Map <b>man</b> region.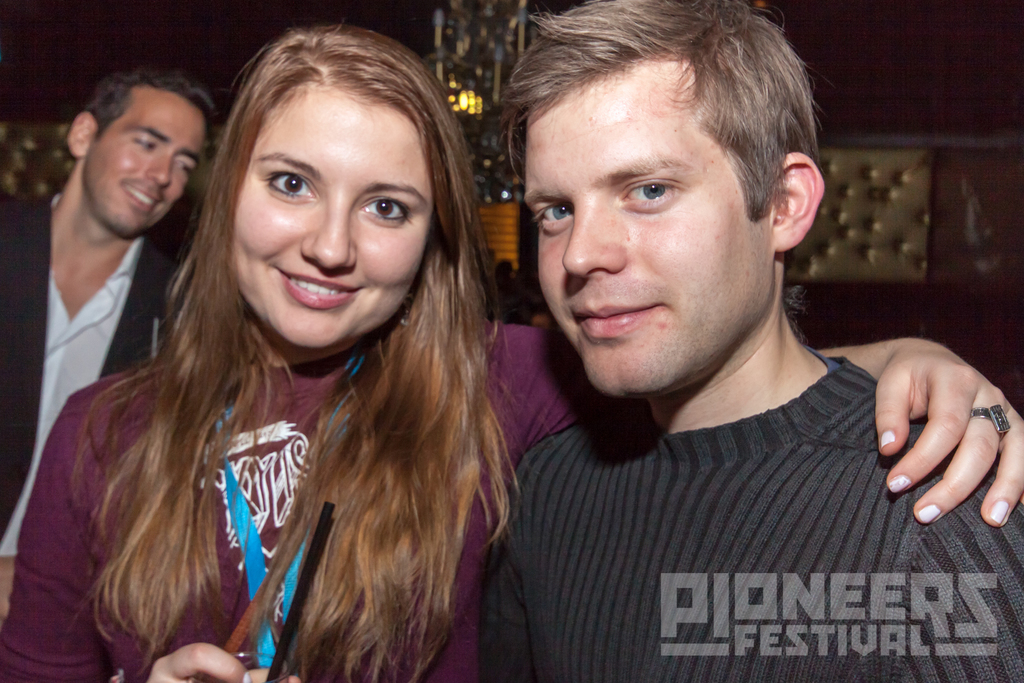
Mapped to {"left": 0, "top": 51, "right": 199, "bottom": 621}.
